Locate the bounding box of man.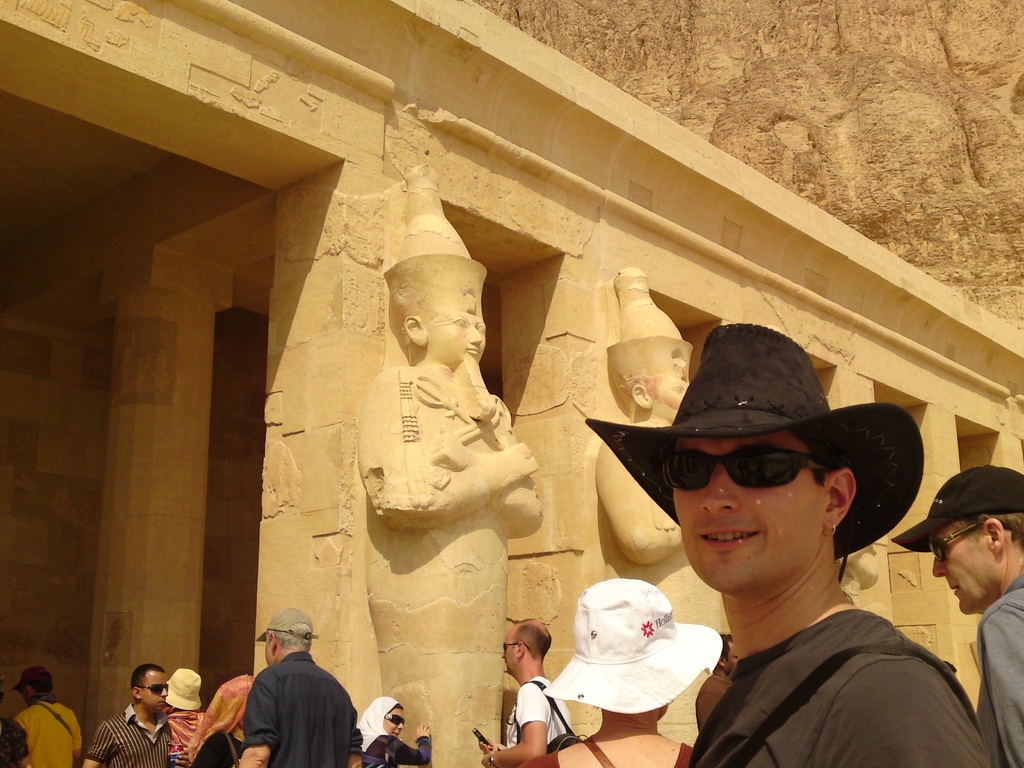
Bounding box: [left=229, top=604, right=360, bottom=767].
